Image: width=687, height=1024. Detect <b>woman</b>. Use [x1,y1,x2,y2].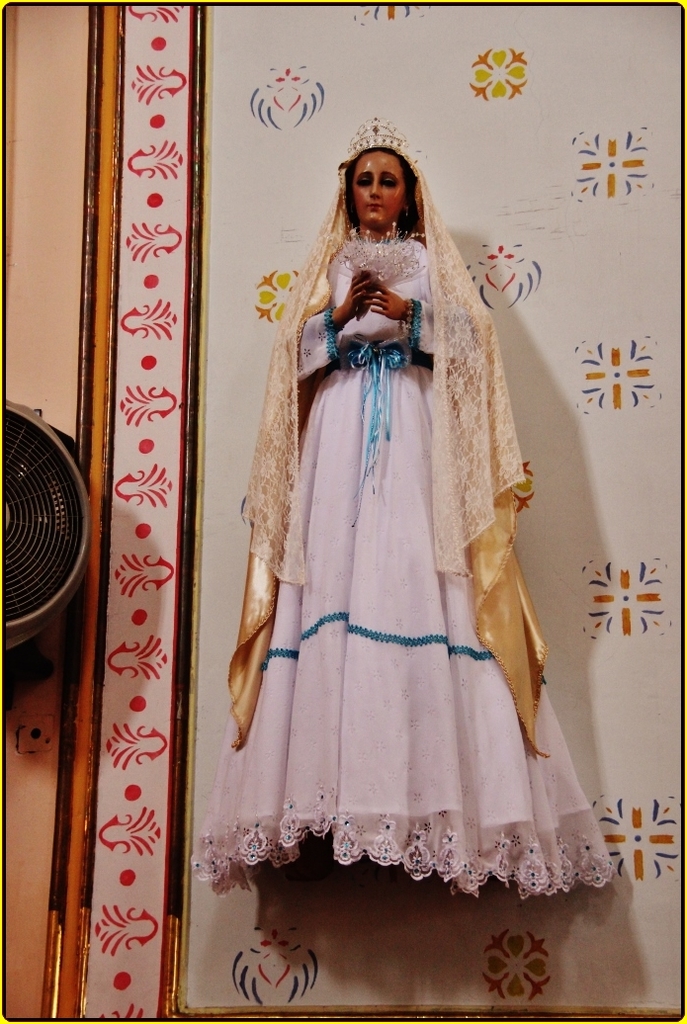
[203,127,576,944].
